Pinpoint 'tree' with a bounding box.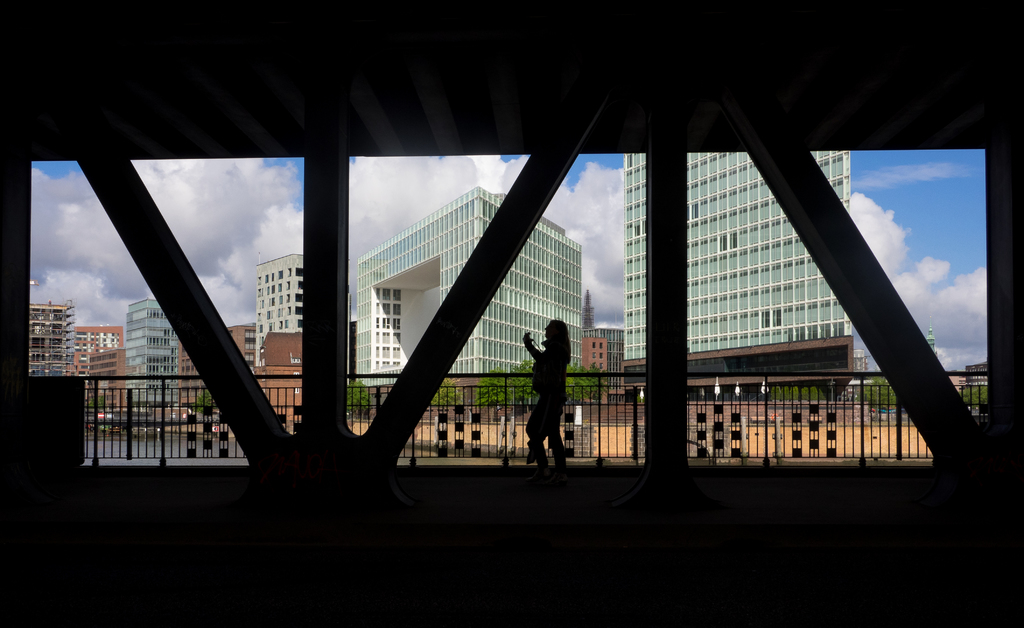
<box>762,369,904,403</box>.
